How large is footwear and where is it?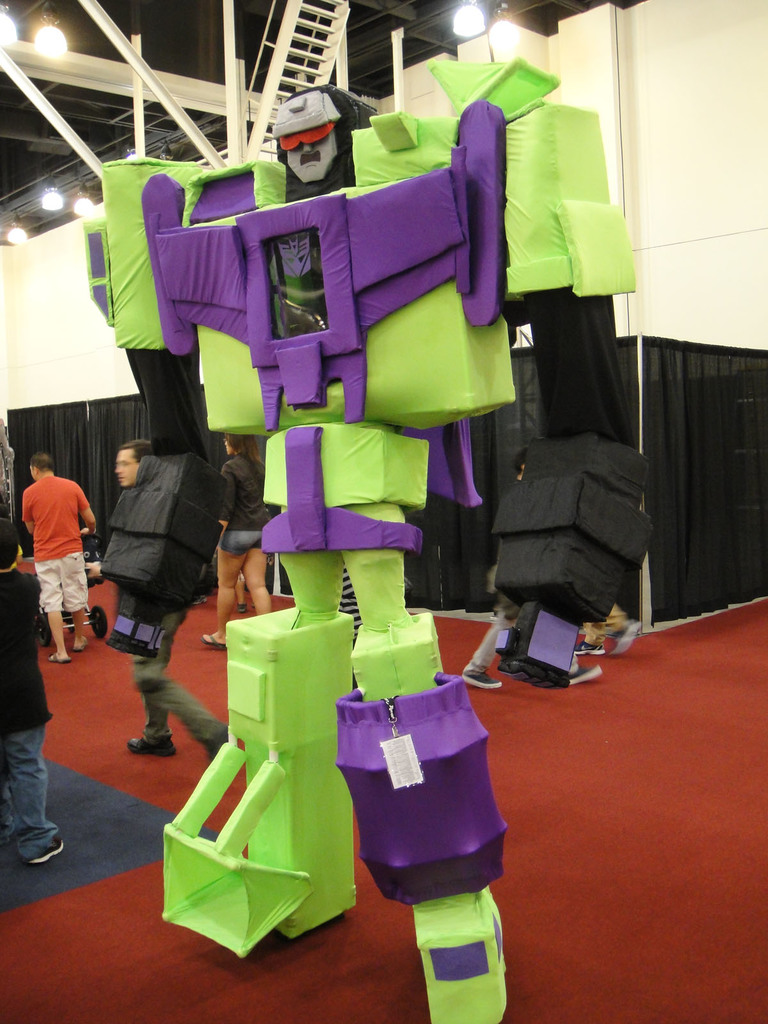
Bounding box: 567, 662, 602, 690.
